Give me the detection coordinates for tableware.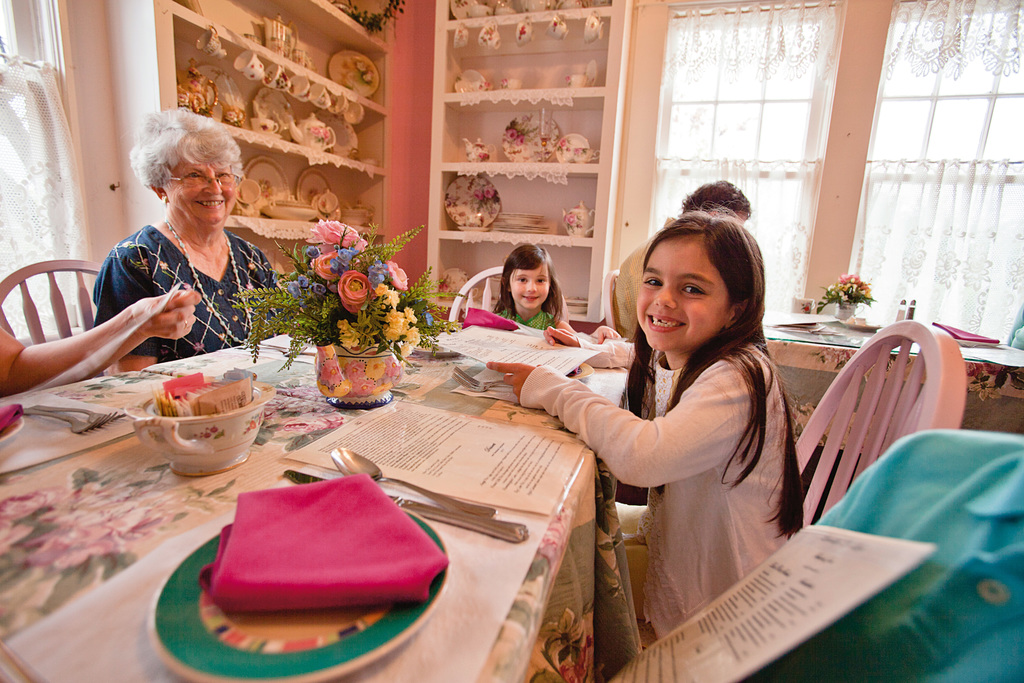
<box>446,0,486,19</box>.
